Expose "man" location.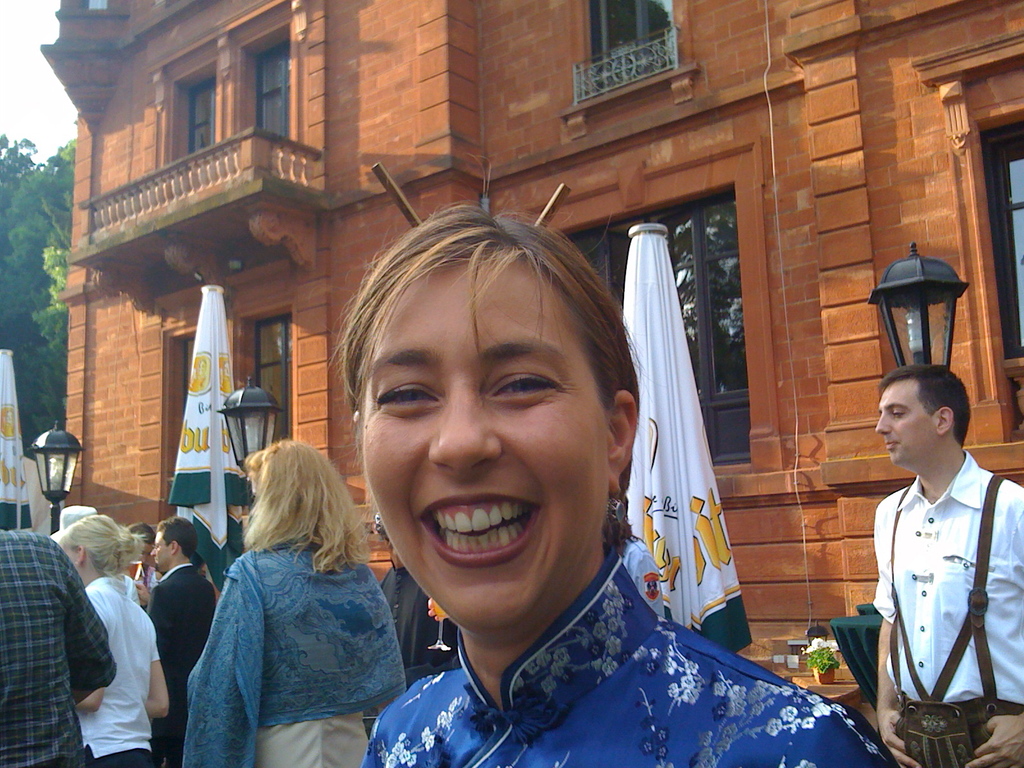
Exposed at BBox(0, 527, 118, 767).
